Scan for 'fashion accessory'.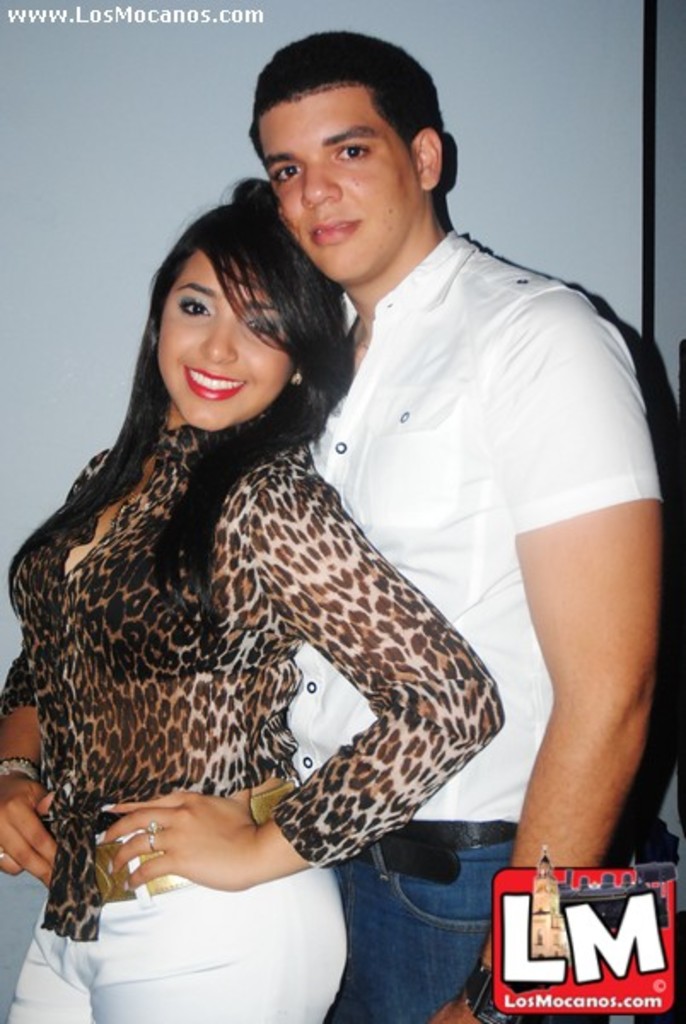
Scan result: <region>0, 756, 41, 778</region>.
